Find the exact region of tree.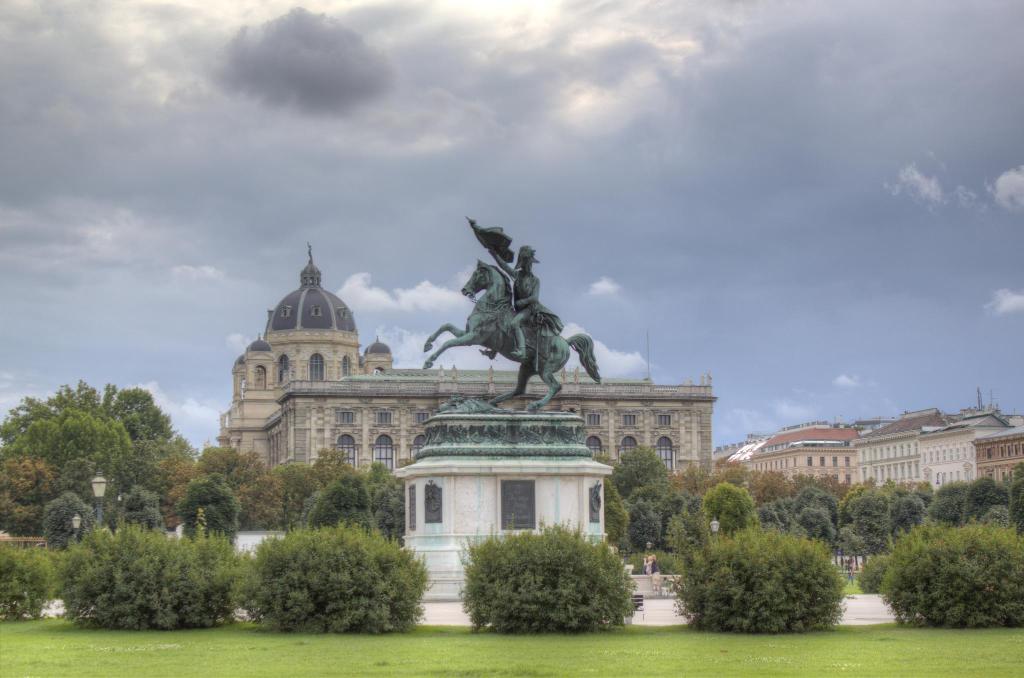
Exact region: (left=0, top=372, right=211, bottom=558).
